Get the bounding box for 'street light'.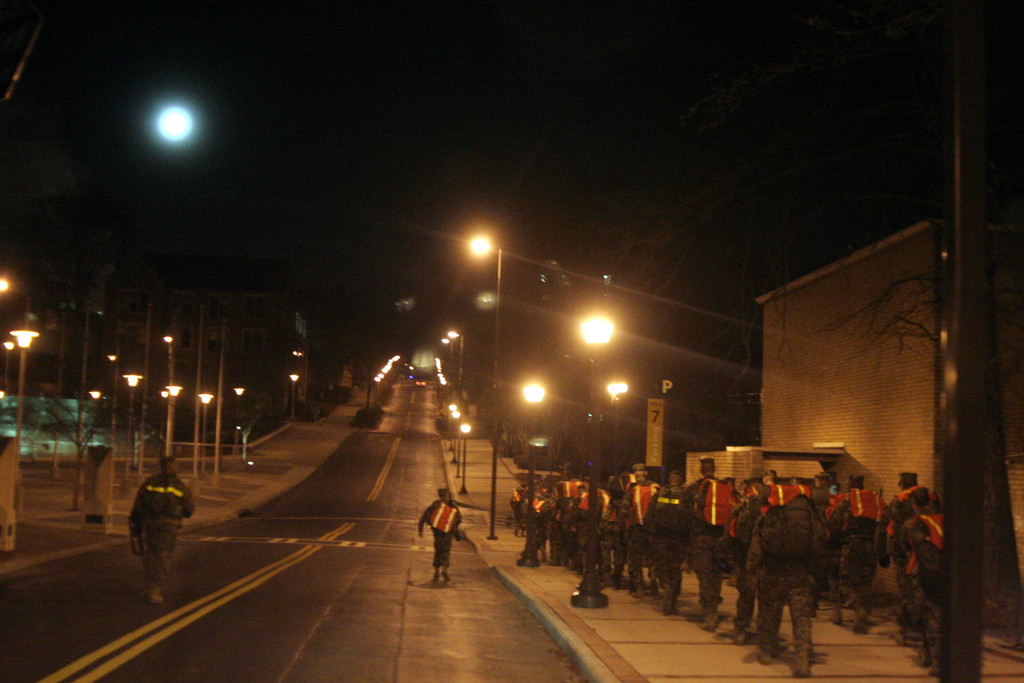
box(607, 383, 630, 407).
